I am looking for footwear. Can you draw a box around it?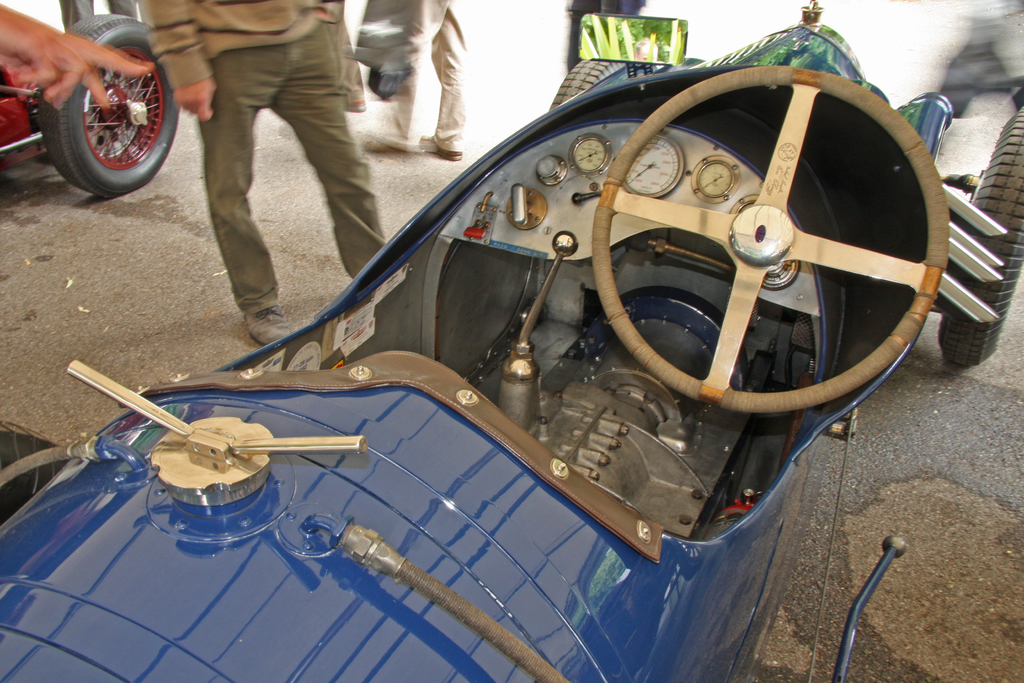
Sure, the bounding box is rect(417, 131, 463, 161).
